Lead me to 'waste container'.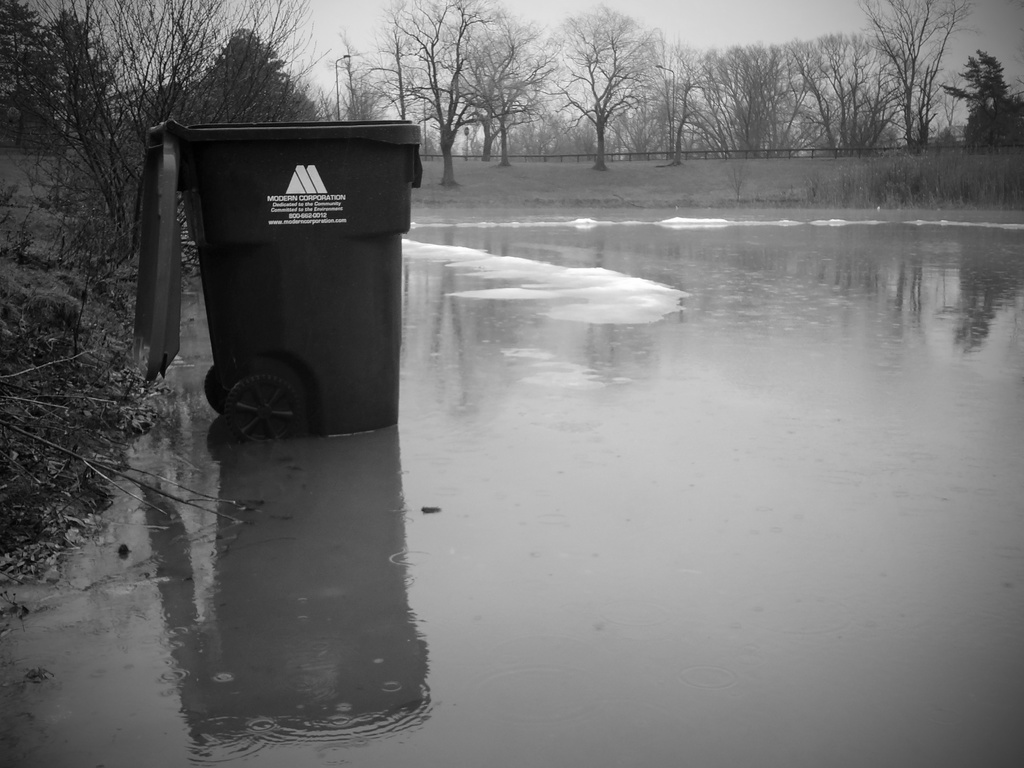
Lead to 135/111/428/455.
